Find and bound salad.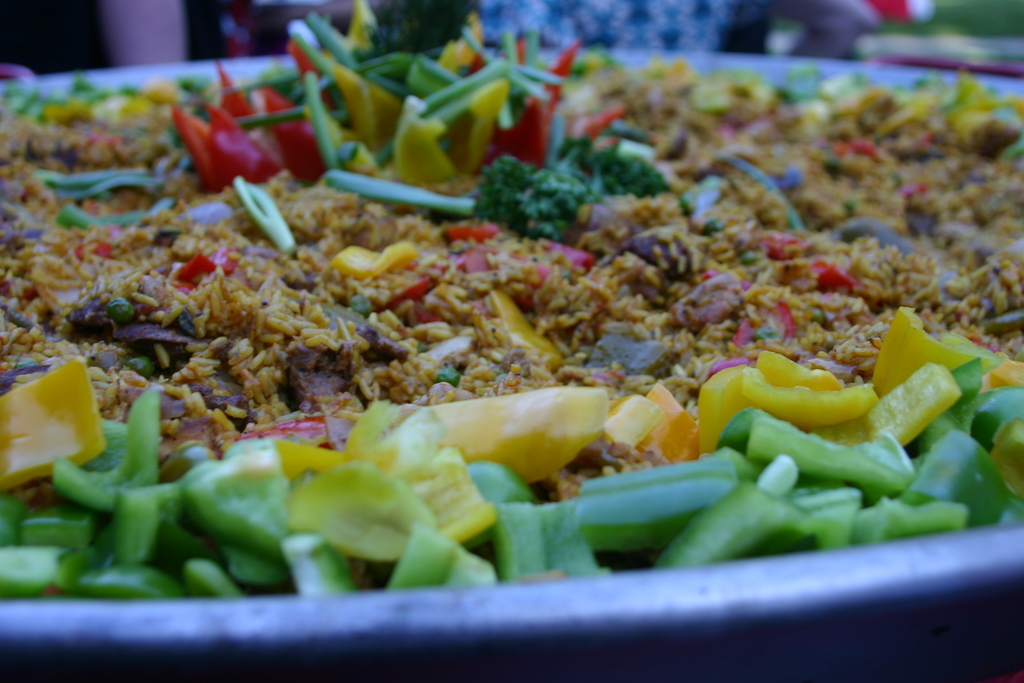
Bound: <bbox>0, 22, 1023, 649</bbox>.
